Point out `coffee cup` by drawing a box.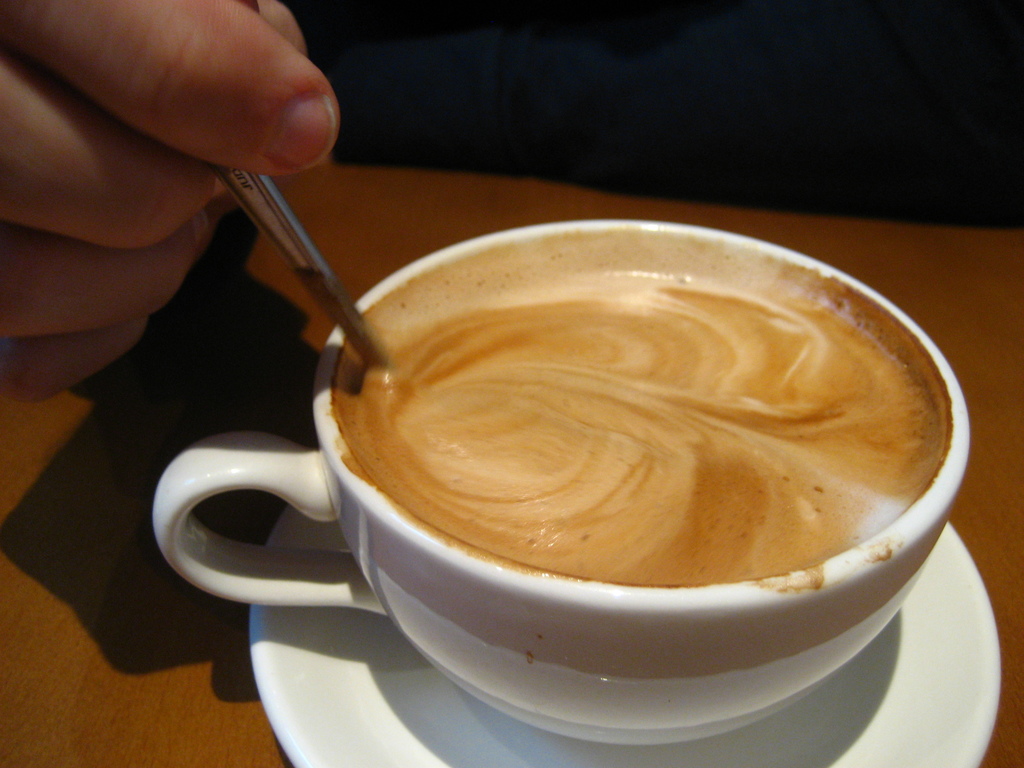
141,214,969,750.
